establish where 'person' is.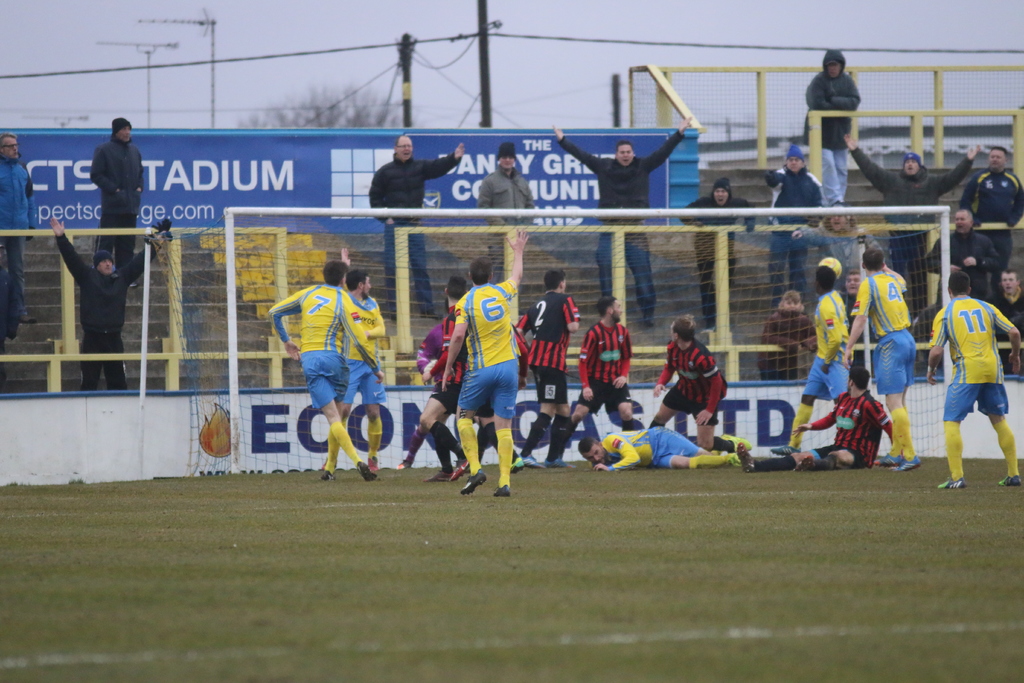
Established at (left=927, top=272, right=1021, bottom=488).
